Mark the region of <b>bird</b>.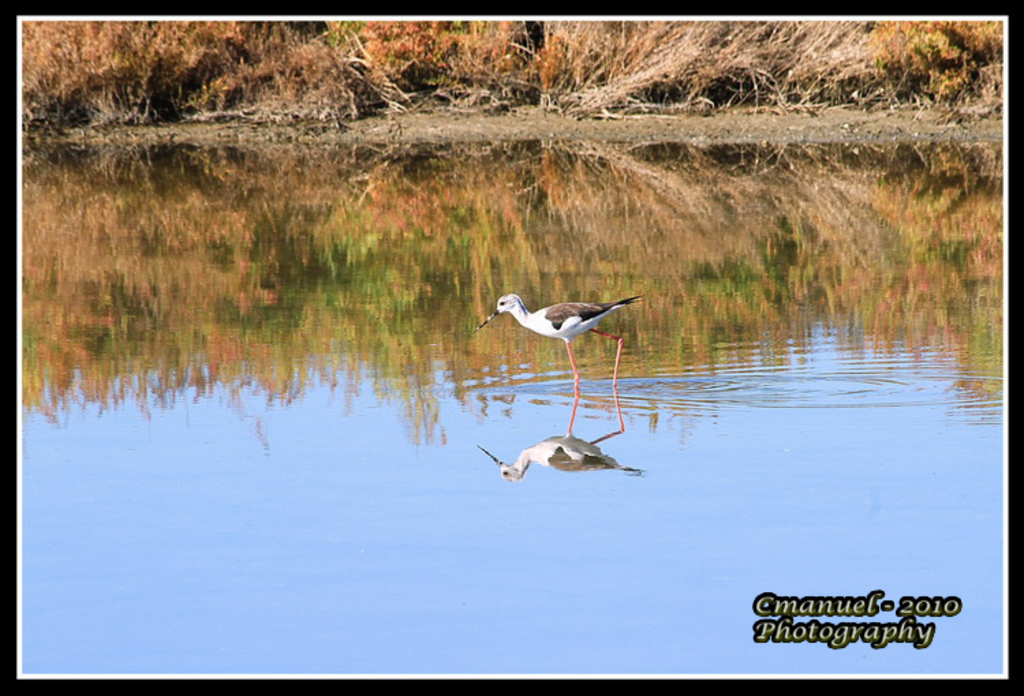
Region: BBox(479, 287, 646, 377).
